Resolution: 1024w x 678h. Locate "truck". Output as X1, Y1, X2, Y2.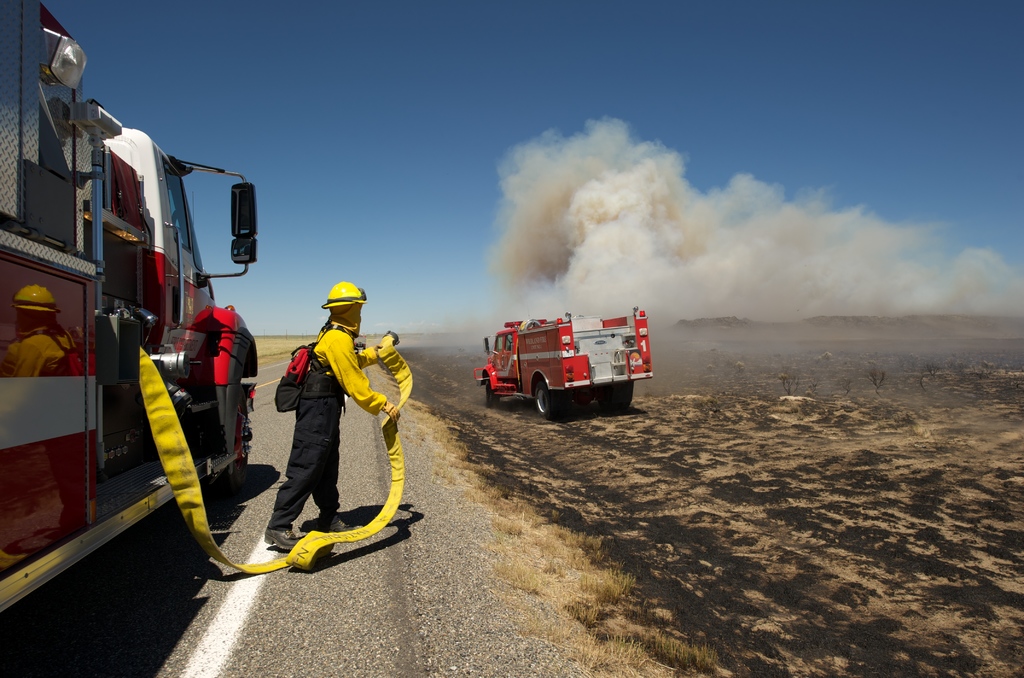
3, 0, 260, 625.
